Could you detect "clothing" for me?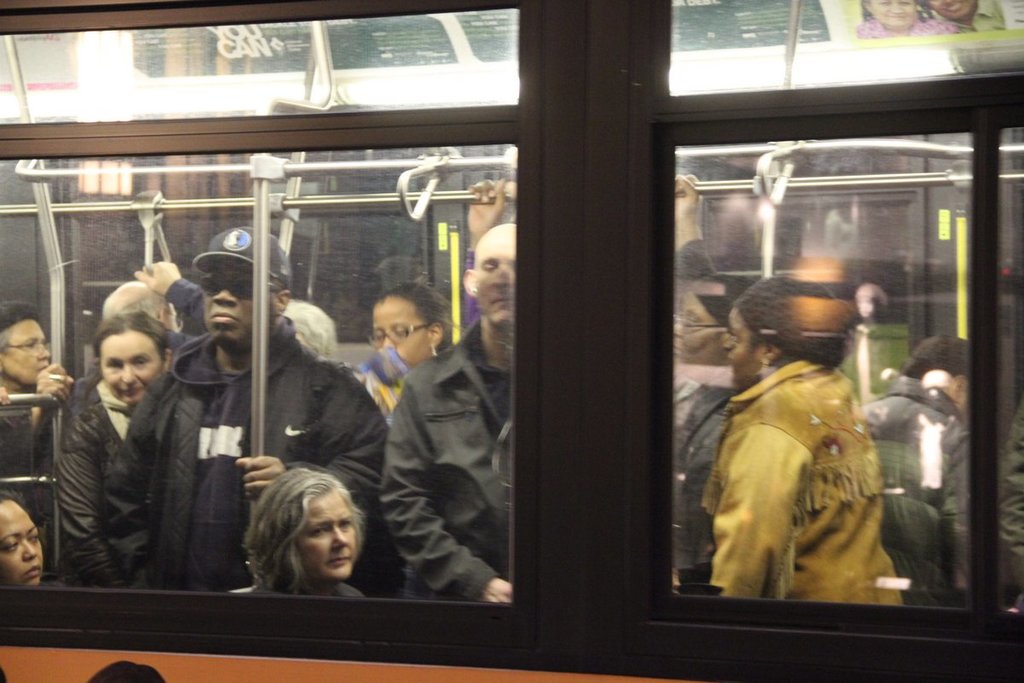
Detection result: box(689, 361, 906, 604).
